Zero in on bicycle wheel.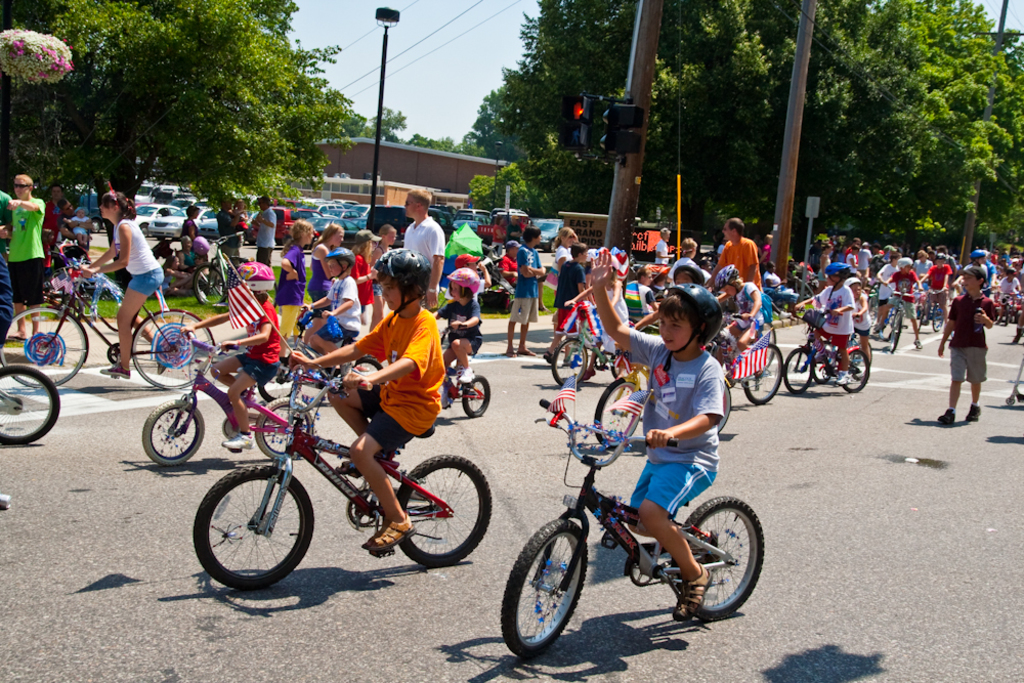
Zeroed in: l=191, t=261, r=226, b=310.
